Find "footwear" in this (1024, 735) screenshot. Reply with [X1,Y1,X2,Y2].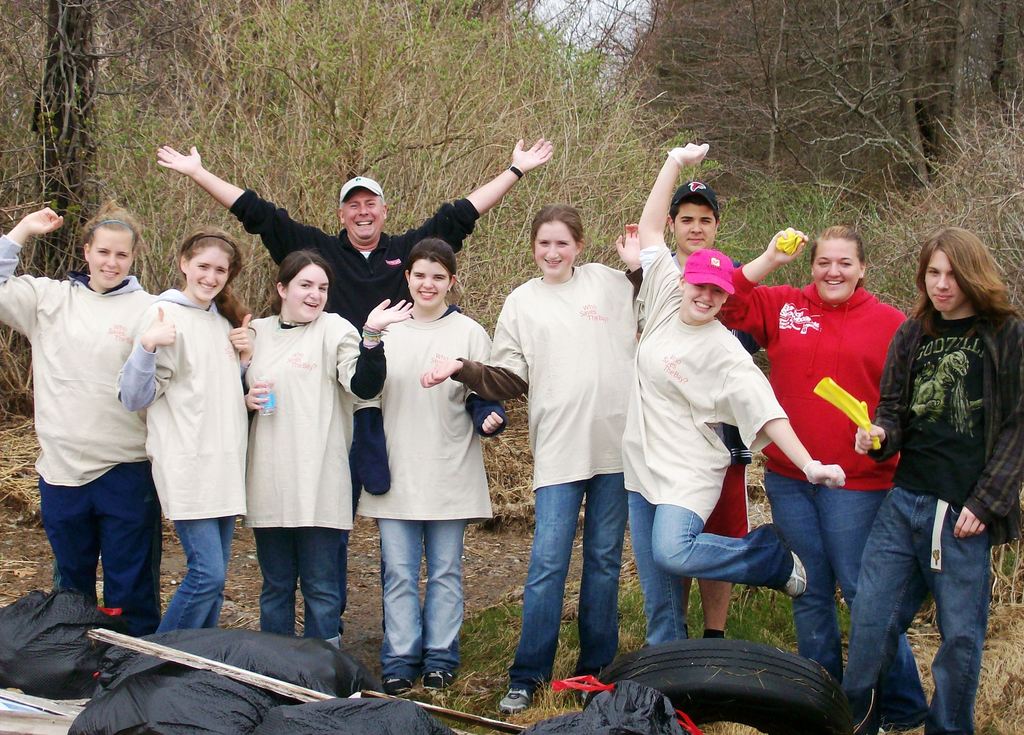
[495,686,538,722].
